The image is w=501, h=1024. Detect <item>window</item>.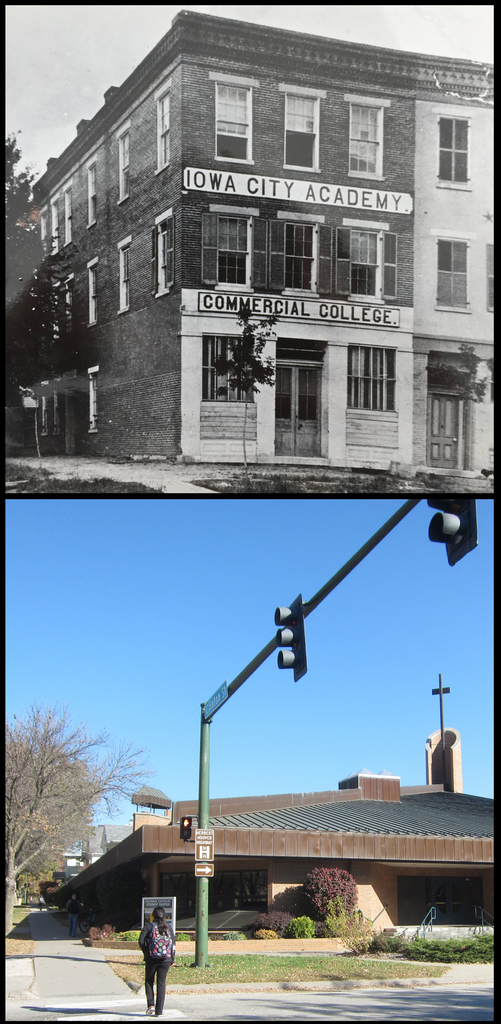
Detection: (left=149, top=215, right=177, bottom=297).
